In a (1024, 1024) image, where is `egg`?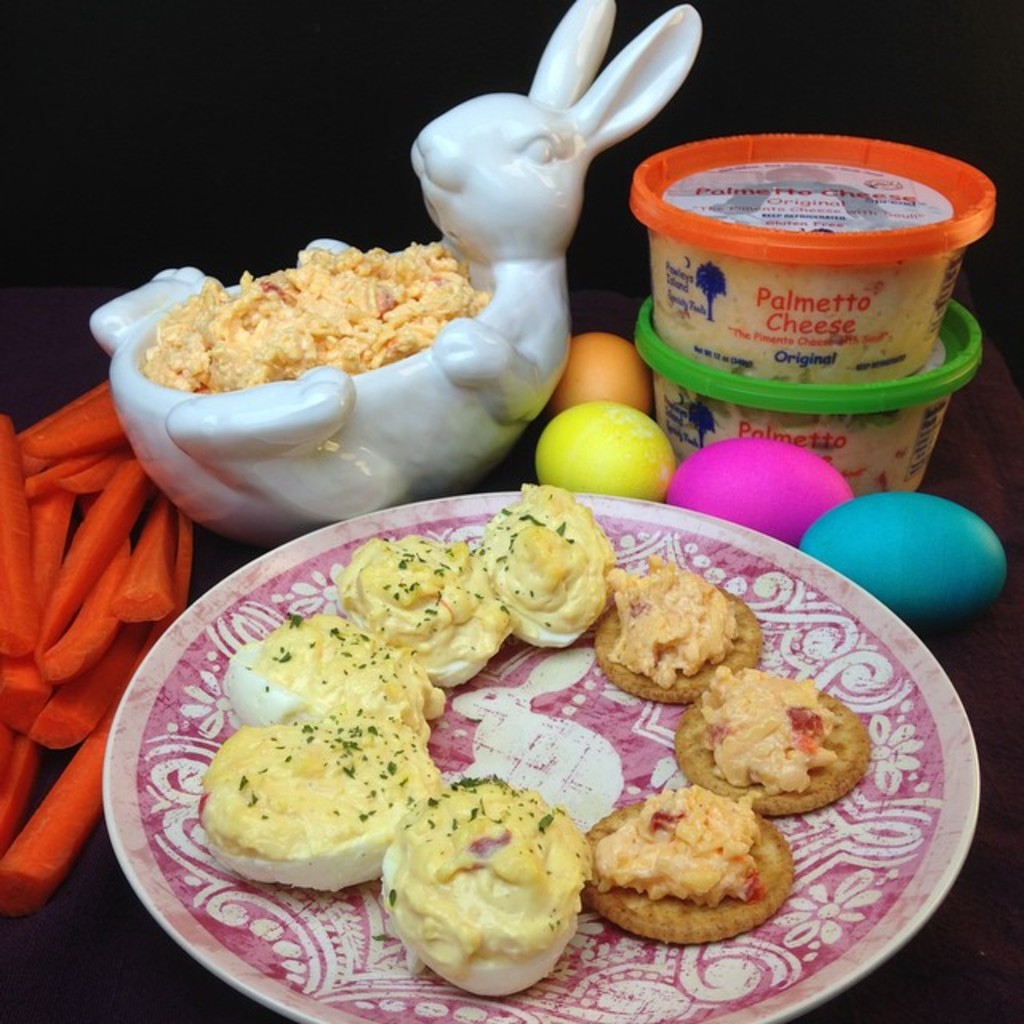
{"left": 664, "top": 438, "right": 856, "bottom": 536}.
